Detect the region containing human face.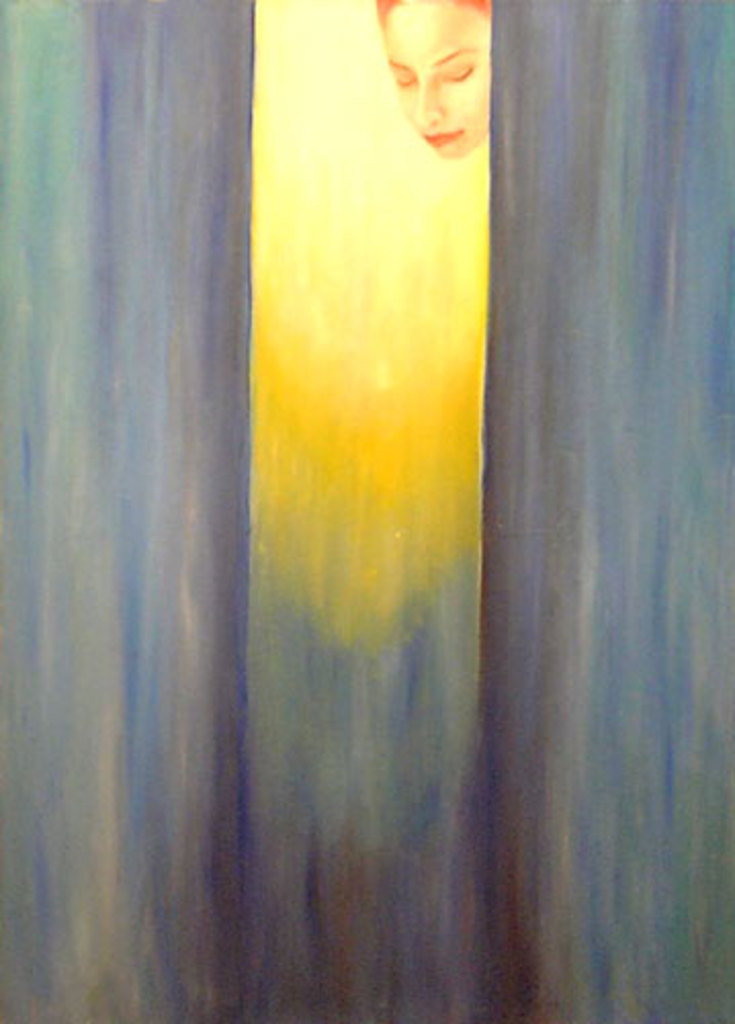
387,0,491,166.
